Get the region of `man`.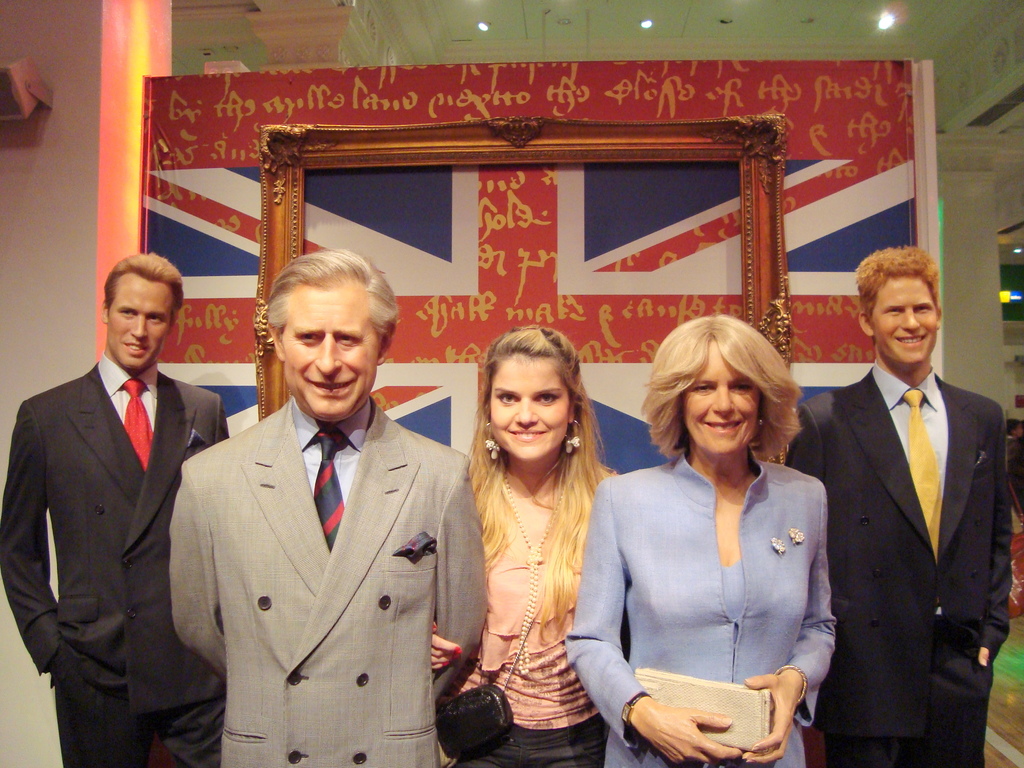
detection(774, 246, 1017, 764).
